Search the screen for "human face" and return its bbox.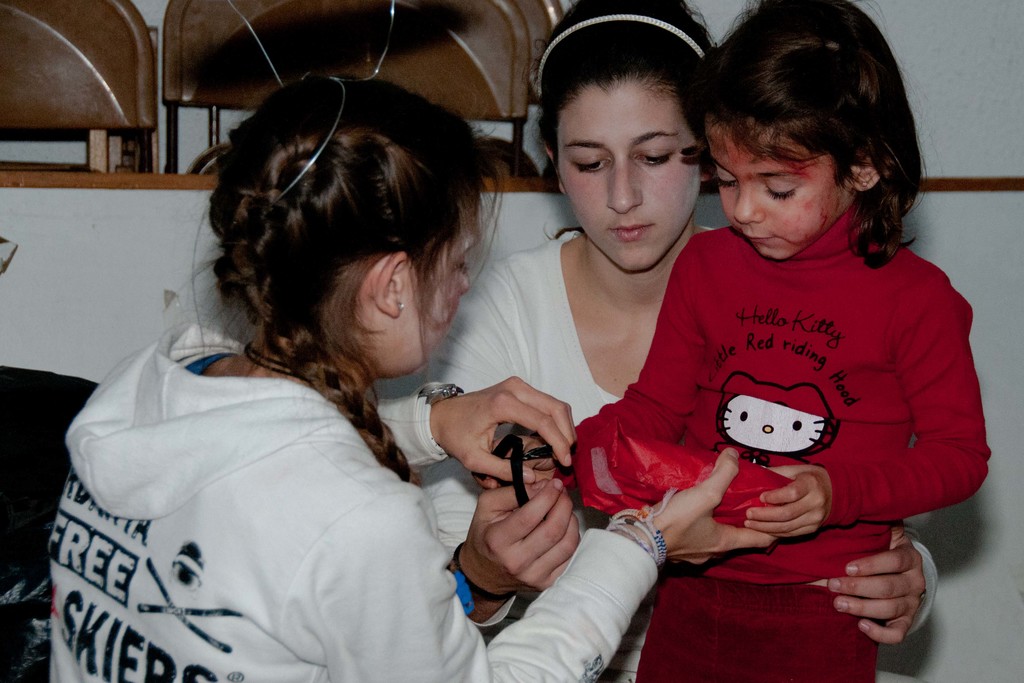
Found: x1=557 y1=86 x2=703 y2=278.
